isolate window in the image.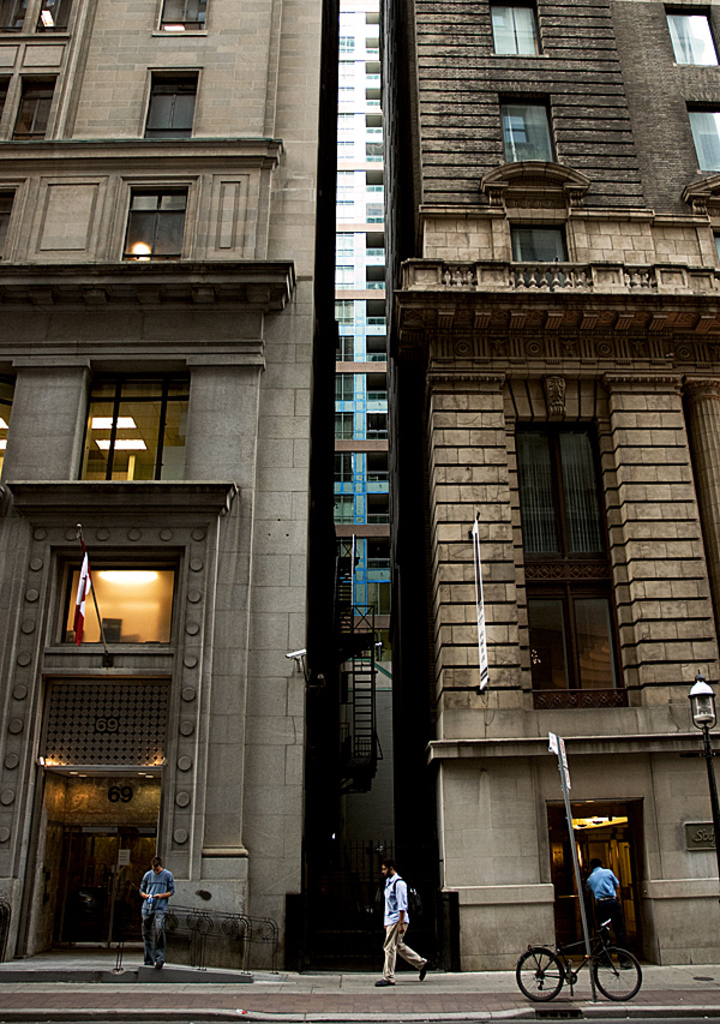
Isolated region: (left=53, top=545, right=174, bottom=641).
